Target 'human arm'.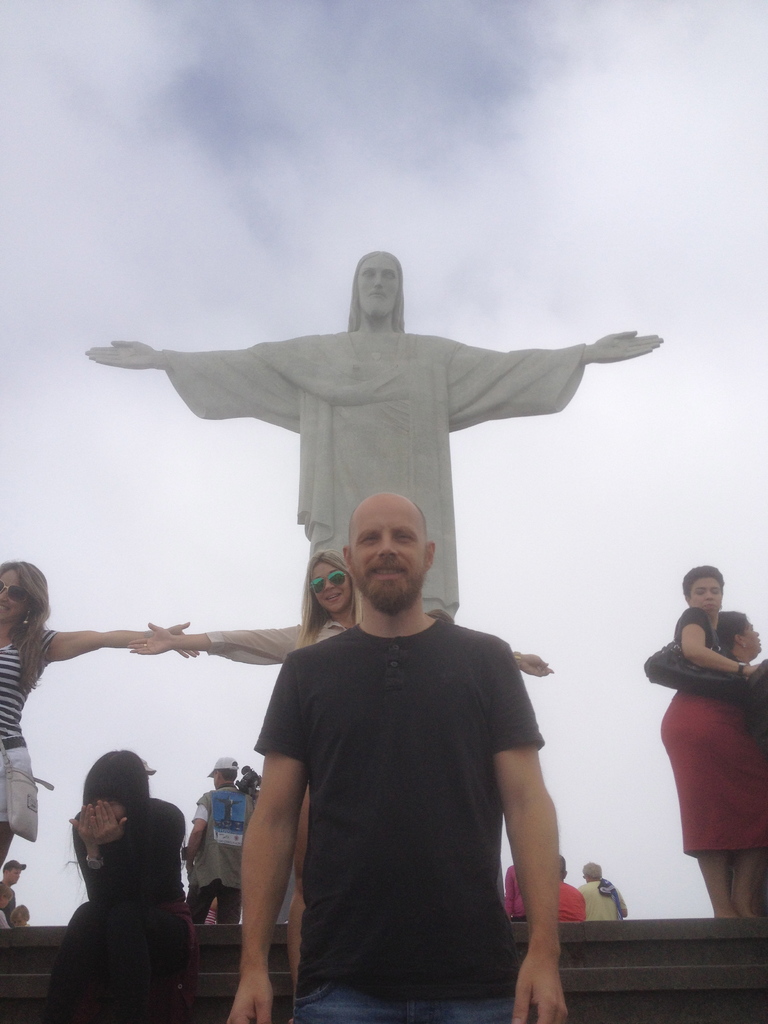
Target region: (452, 330, 667, 385).
